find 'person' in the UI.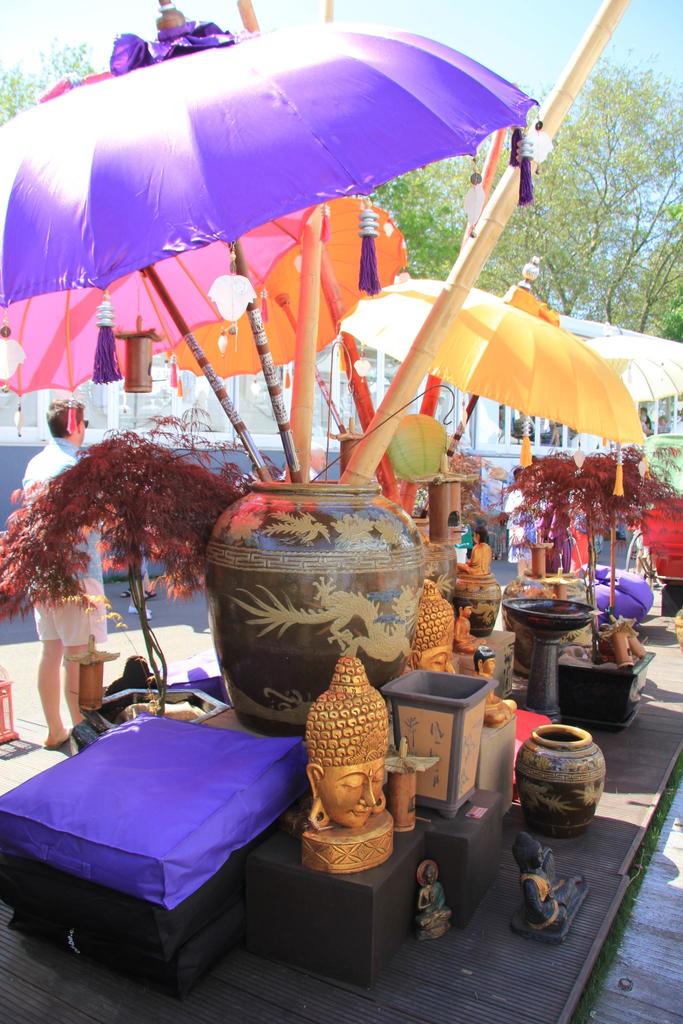
UI element at 473, 645, 513, 729.
